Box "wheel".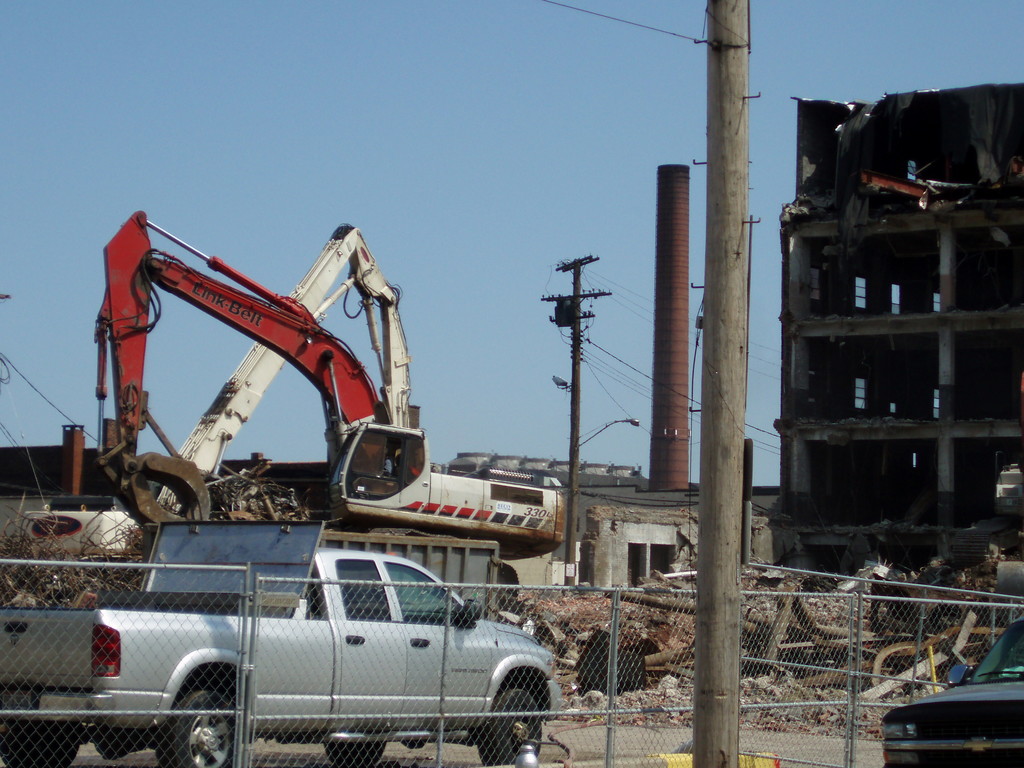
locate(1, 712, 84, 767).
